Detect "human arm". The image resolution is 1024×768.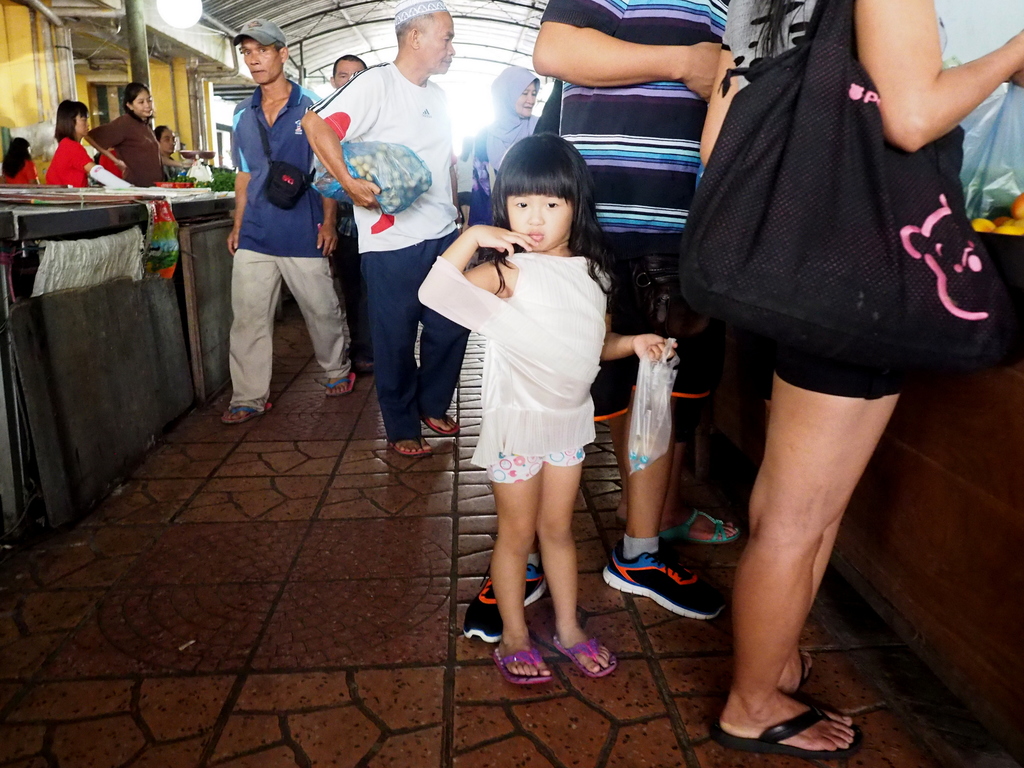
crop(604, 324, 673, 379).
